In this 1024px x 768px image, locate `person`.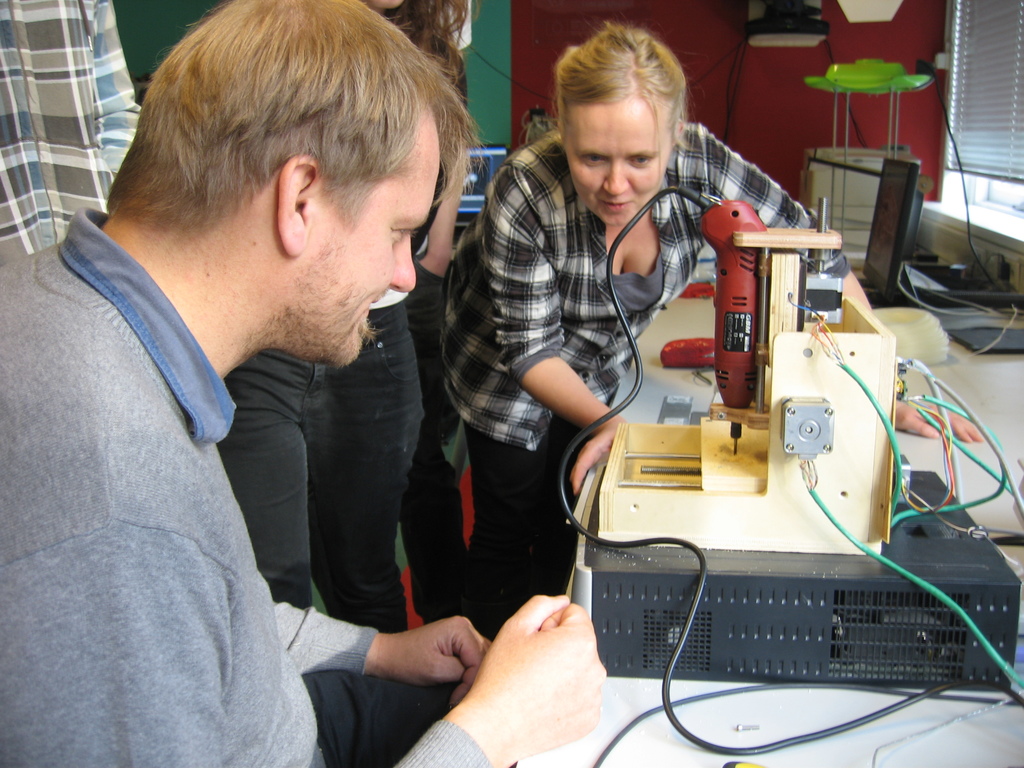
Bounding box: bbox=(0, 0, 607, 767).
